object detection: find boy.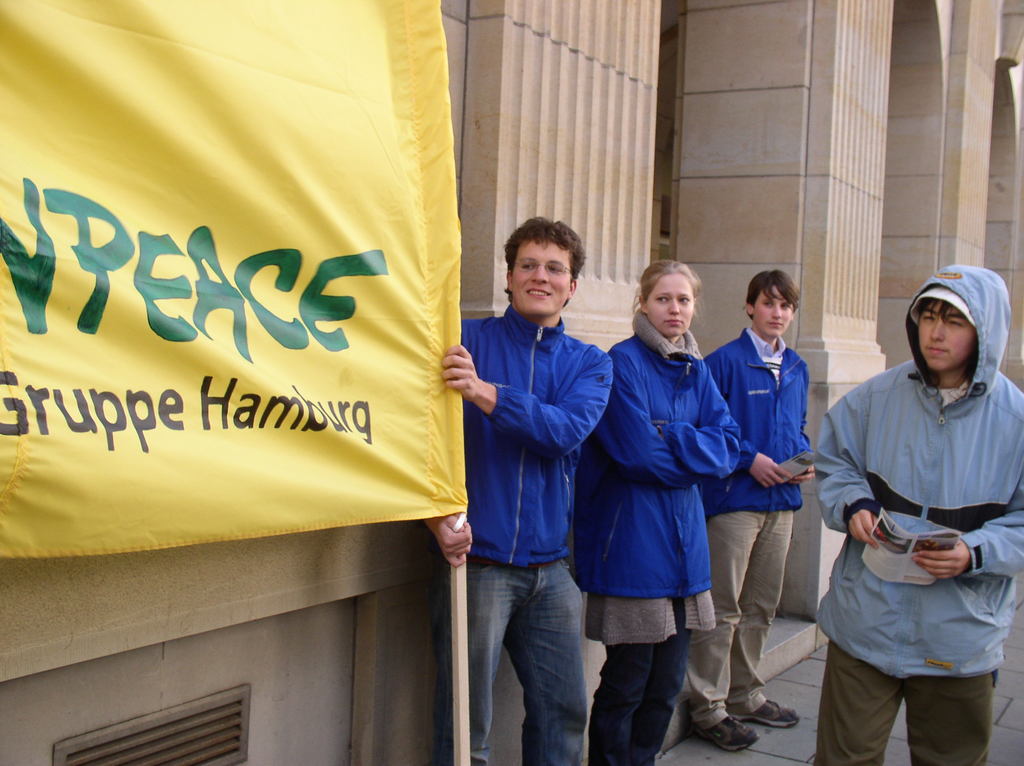
select_region(423, 217, 613, 764).
